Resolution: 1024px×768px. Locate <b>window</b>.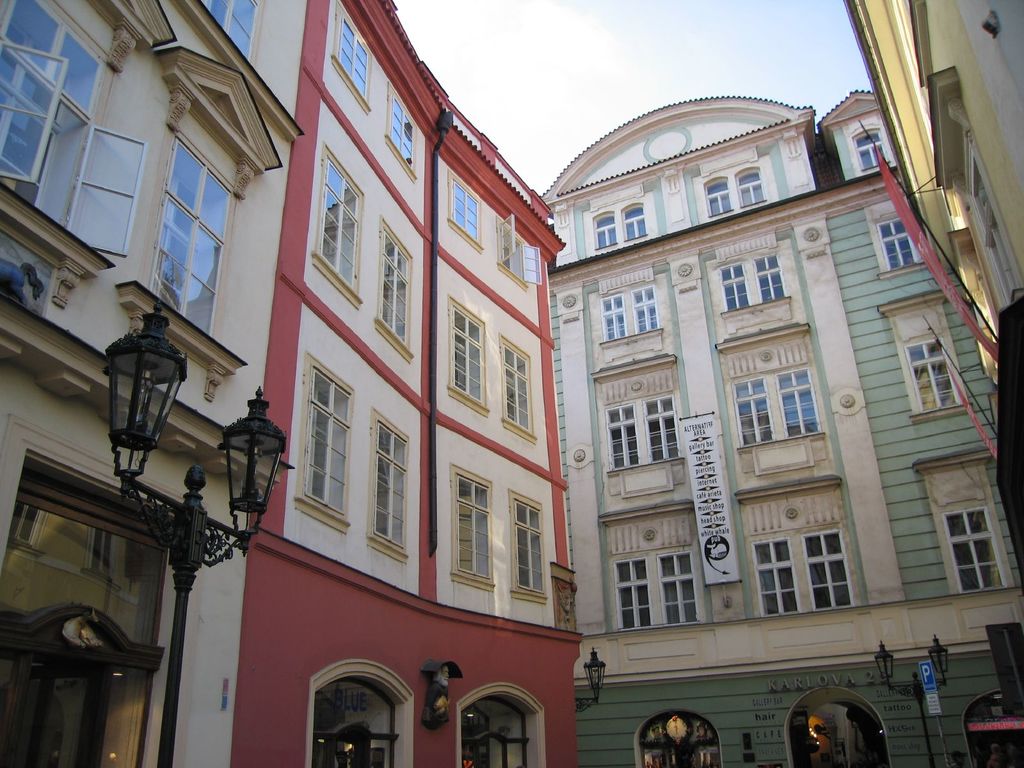
376 233 411 358.
